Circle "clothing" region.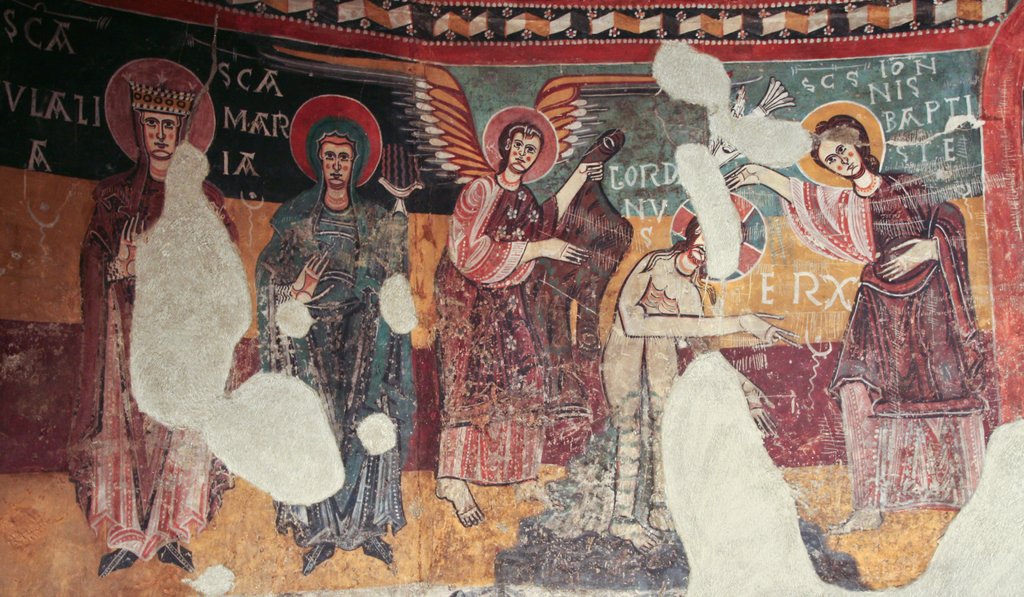
Region: x1=776, y1=150, x2=998, y2=521.
